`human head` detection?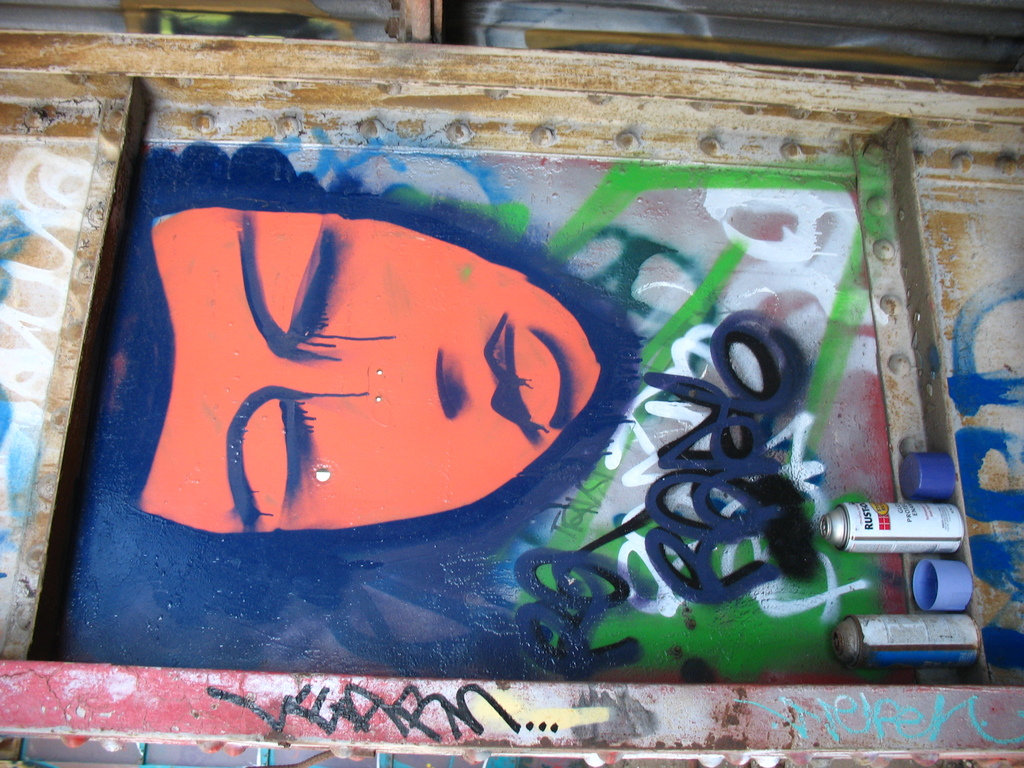
rect(143, 237, 614, 572)
